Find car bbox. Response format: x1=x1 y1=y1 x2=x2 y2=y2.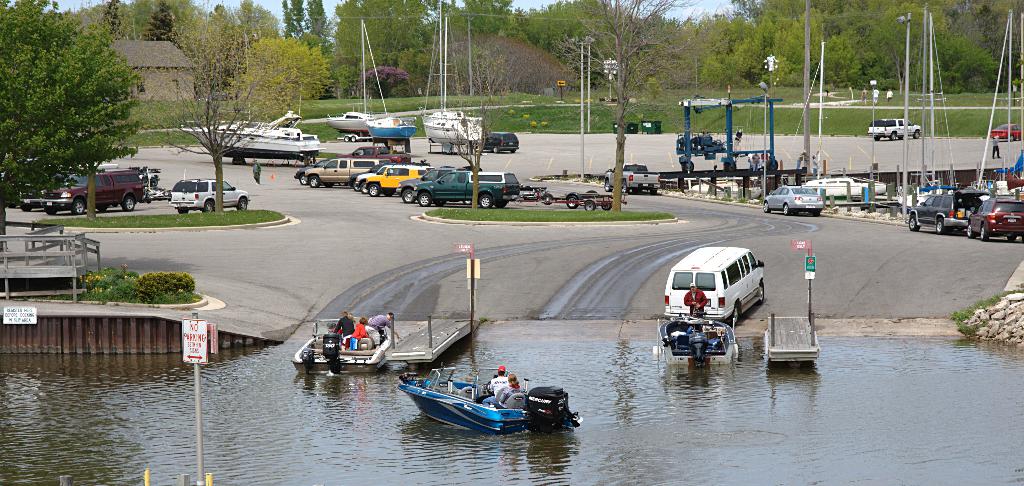
x1=307 y1=155 x2=387 y2=190.
